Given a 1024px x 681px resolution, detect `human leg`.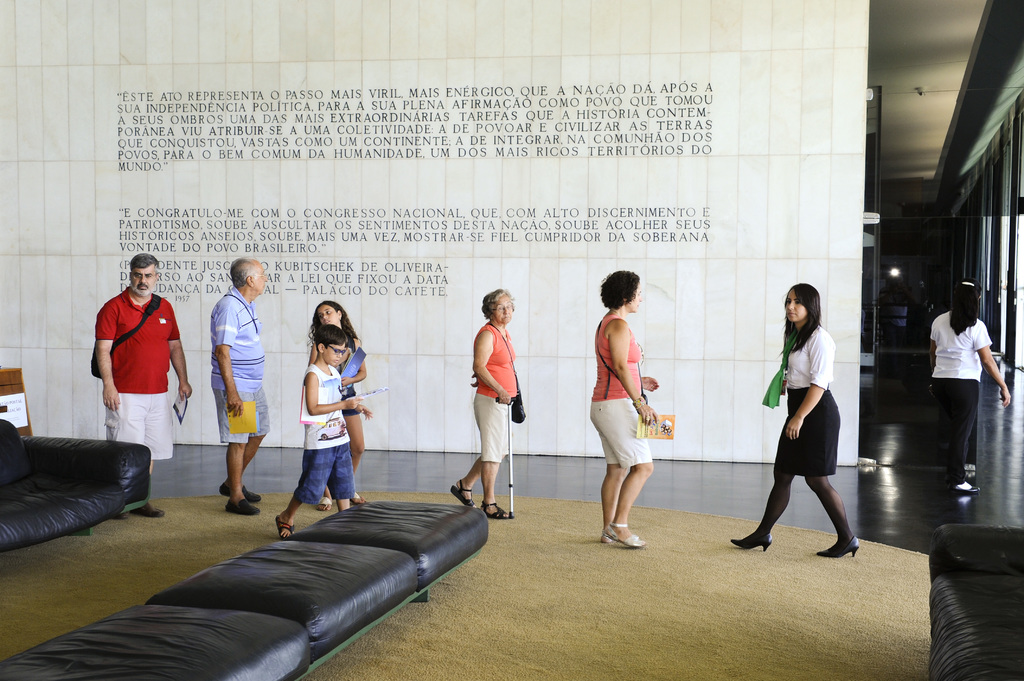
804, 474, 860, 556.
